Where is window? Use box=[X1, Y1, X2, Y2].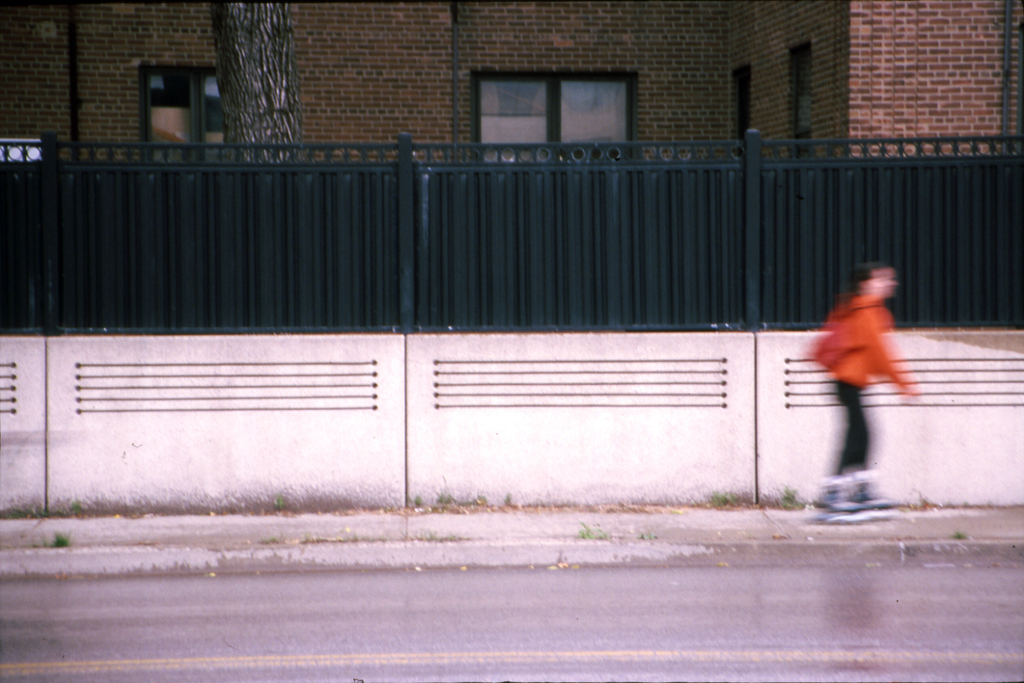
box=[724, 62, 751, 164].
